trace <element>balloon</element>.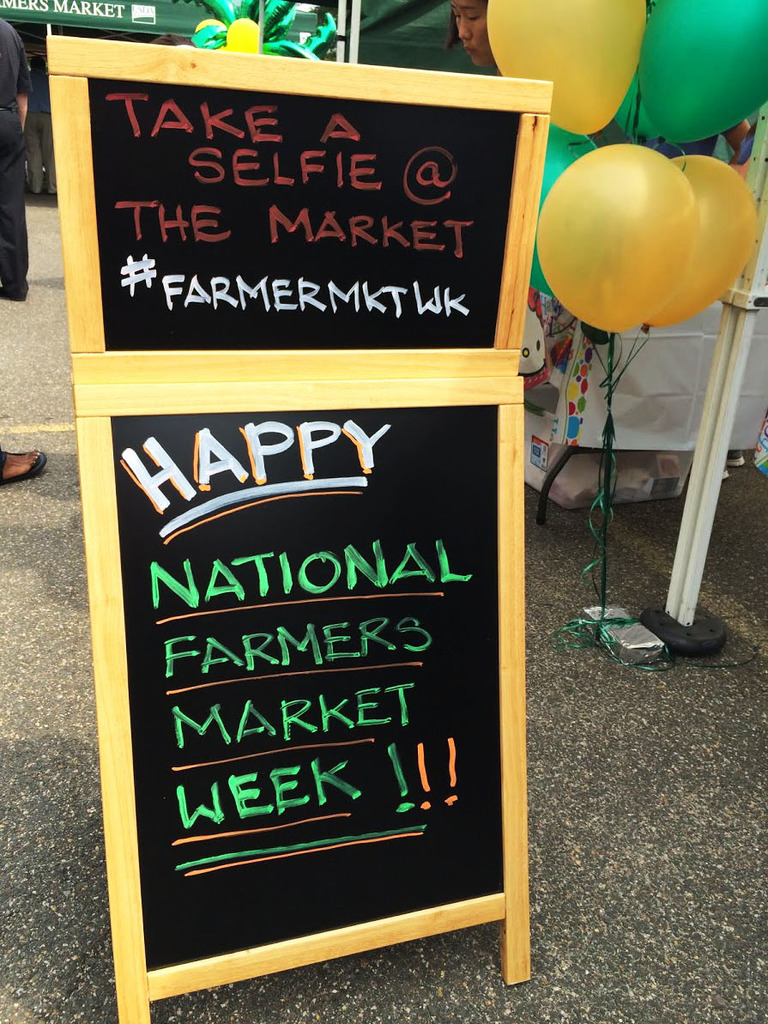
Traced to bbox(639, 151, 757, 335).
